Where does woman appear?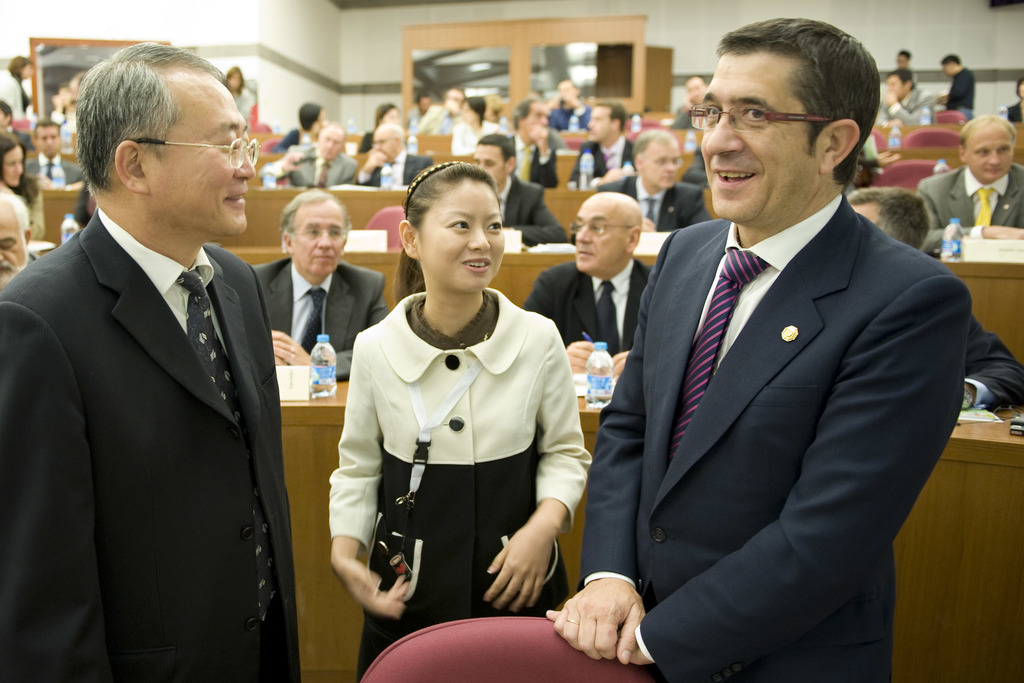
Appears at x1=271 y1=100 x2=327 y2=157.
